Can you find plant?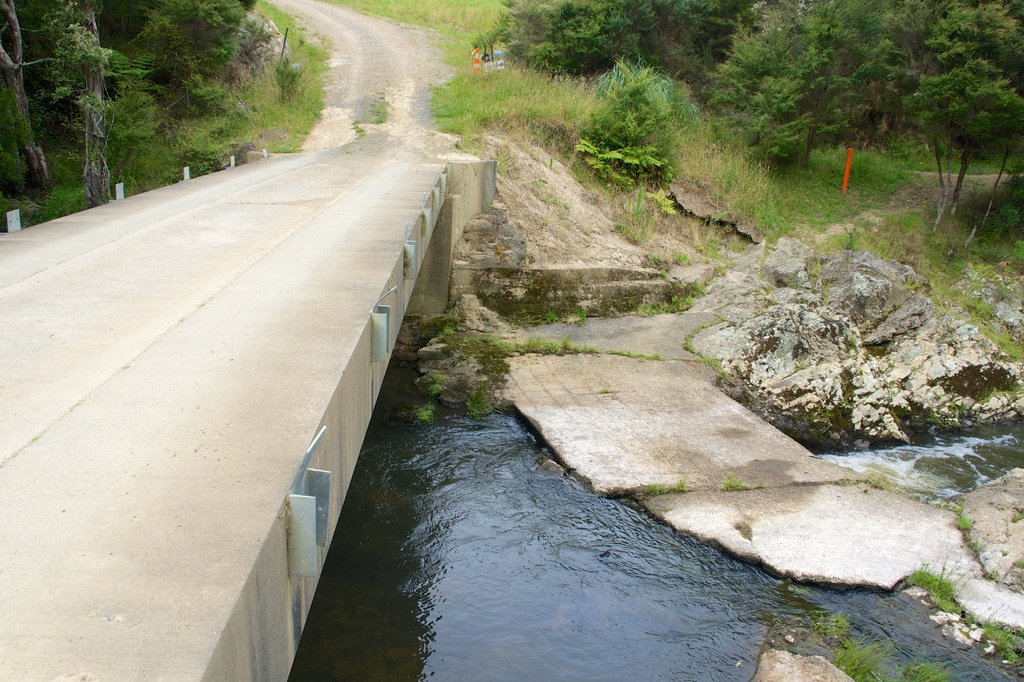
Yes, bounding box: Rect(986, 568, 1001, 579).
